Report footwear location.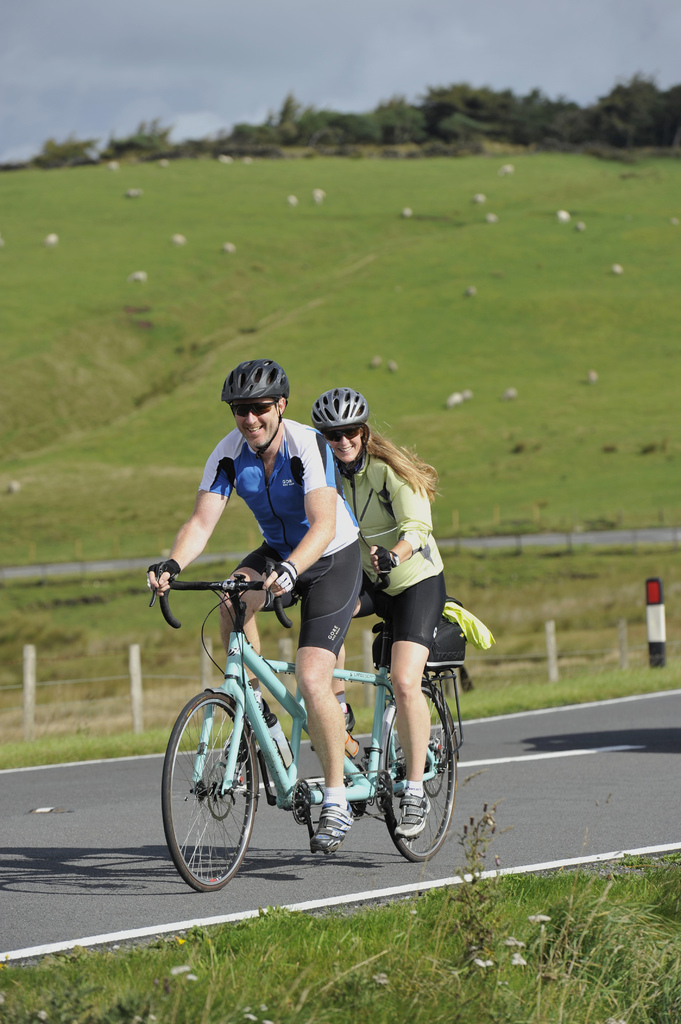
Report: [312, 698, 359, 748].
